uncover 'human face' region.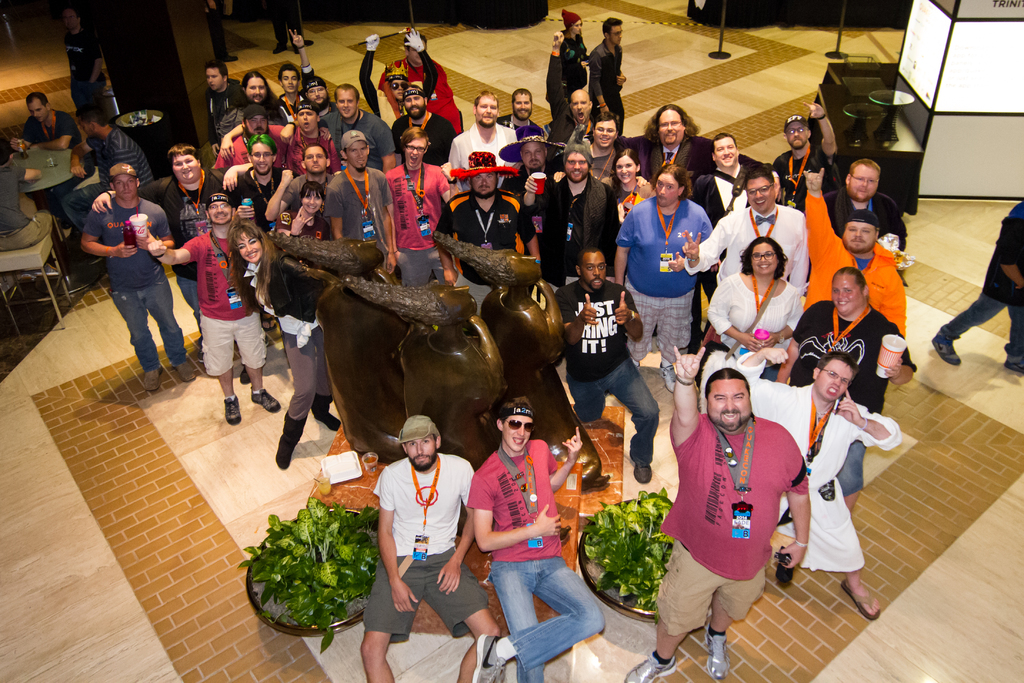
Uncovered: [709, 379, 755, 431].
